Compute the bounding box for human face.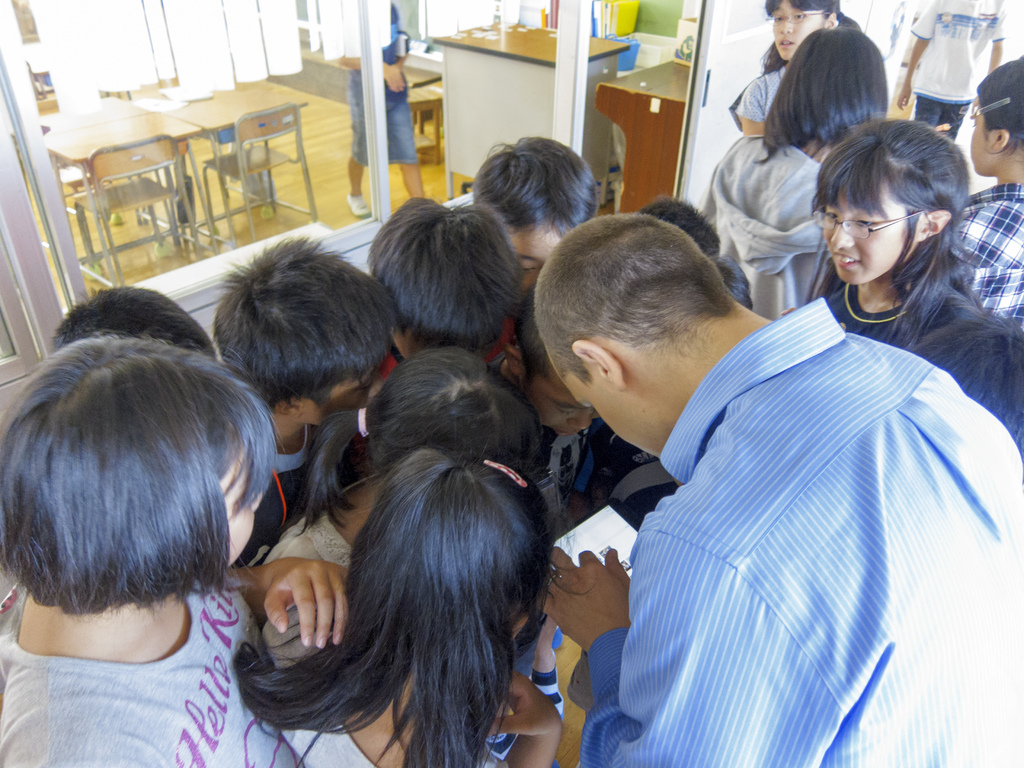
[307,372,383,428].
